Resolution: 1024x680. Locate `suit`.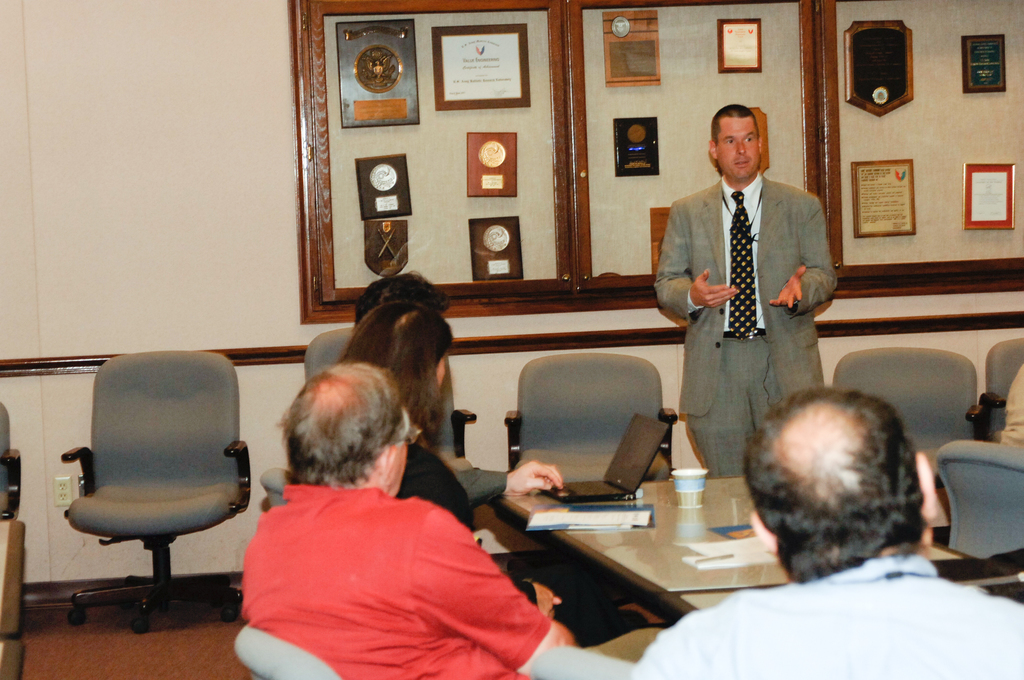
rect(671, 117, 841, 479).
